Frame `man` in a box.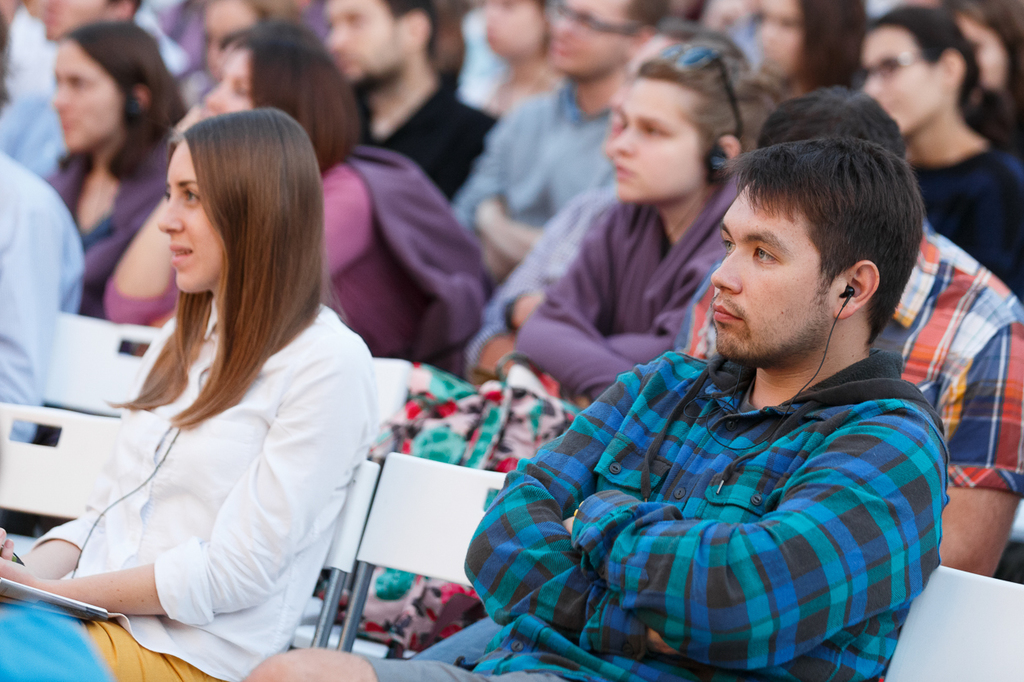
region(681, 81, 1023, 575).
